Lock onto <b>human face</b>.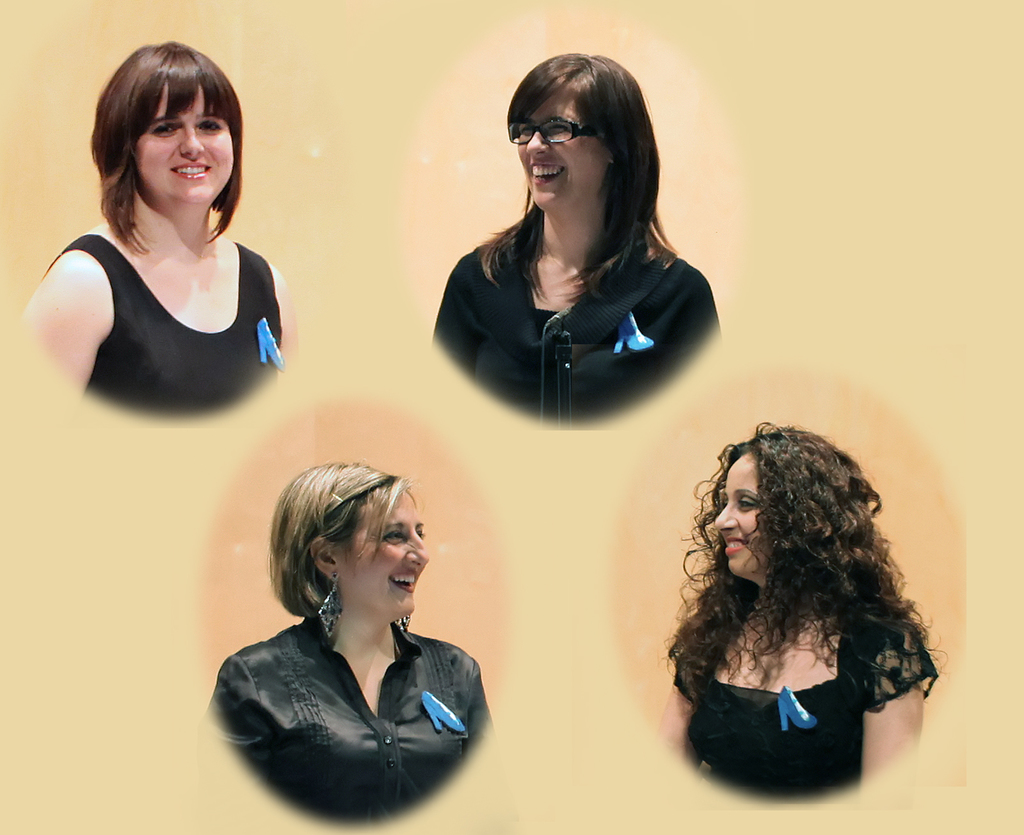
Locked: [133,70,236,215].
